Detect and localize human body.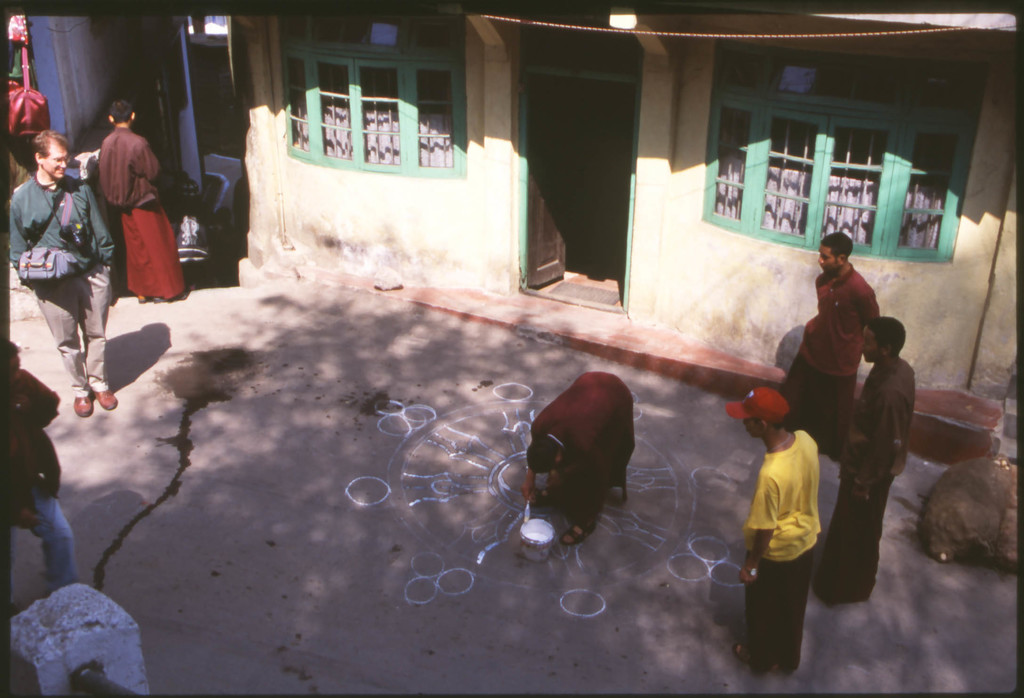
Localized at {"x1": 8, "y1": 134, "x2": 117, "y2": 415}.
